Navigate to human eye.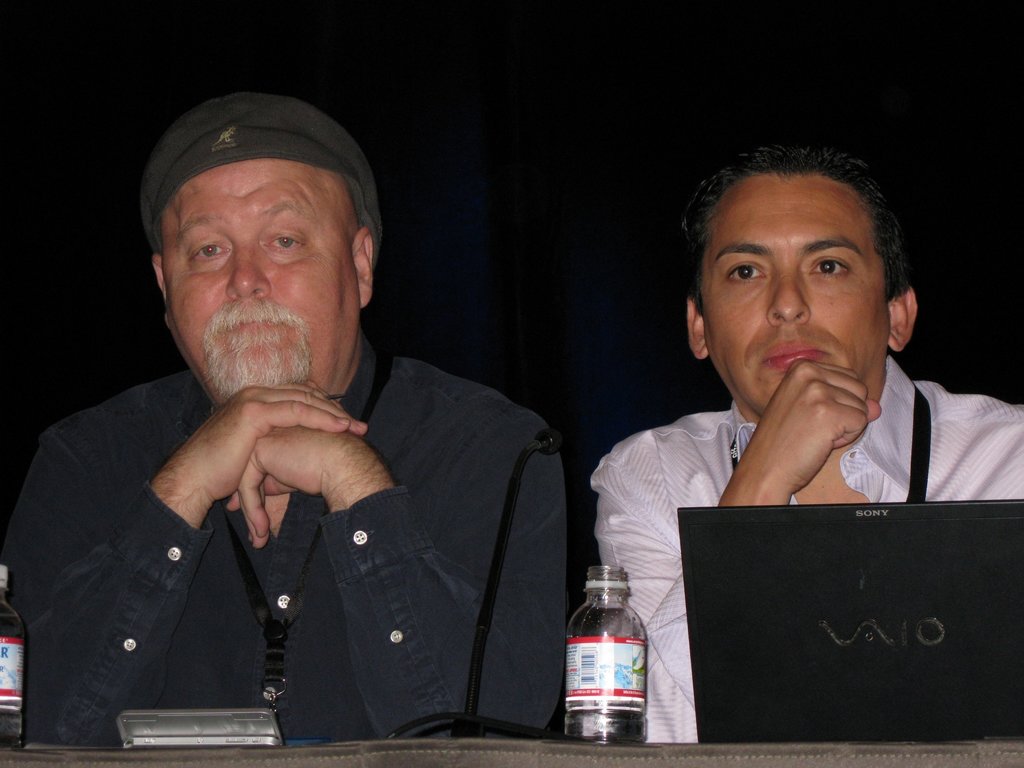
Navigation target: <box>260,225,308,253</box>.
